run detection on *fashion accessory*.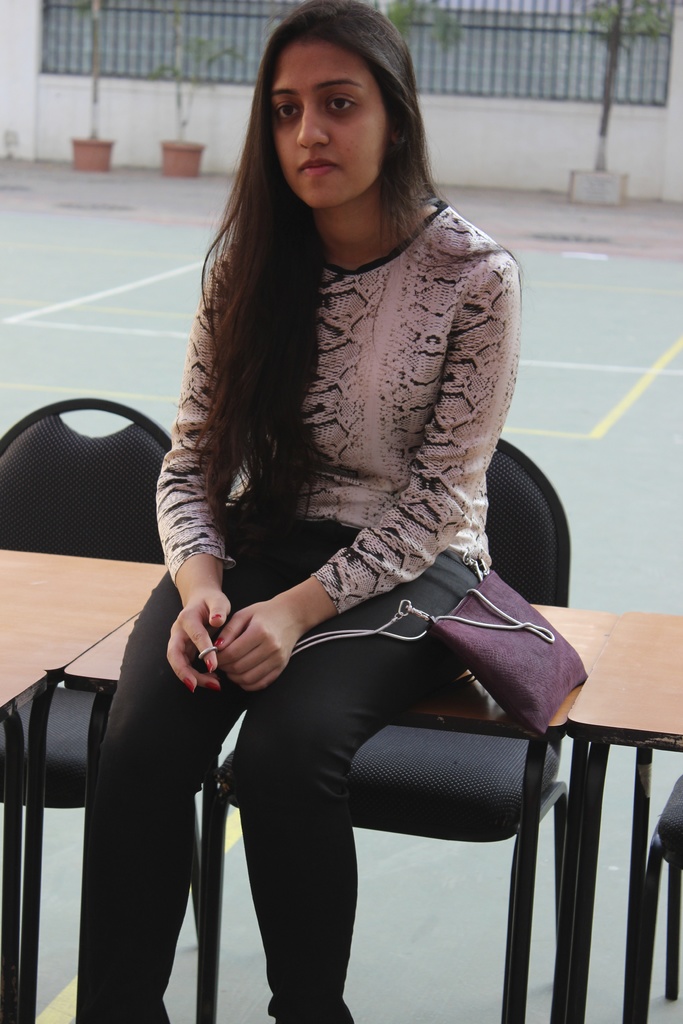
Result: 208, 684, 218, 689.
